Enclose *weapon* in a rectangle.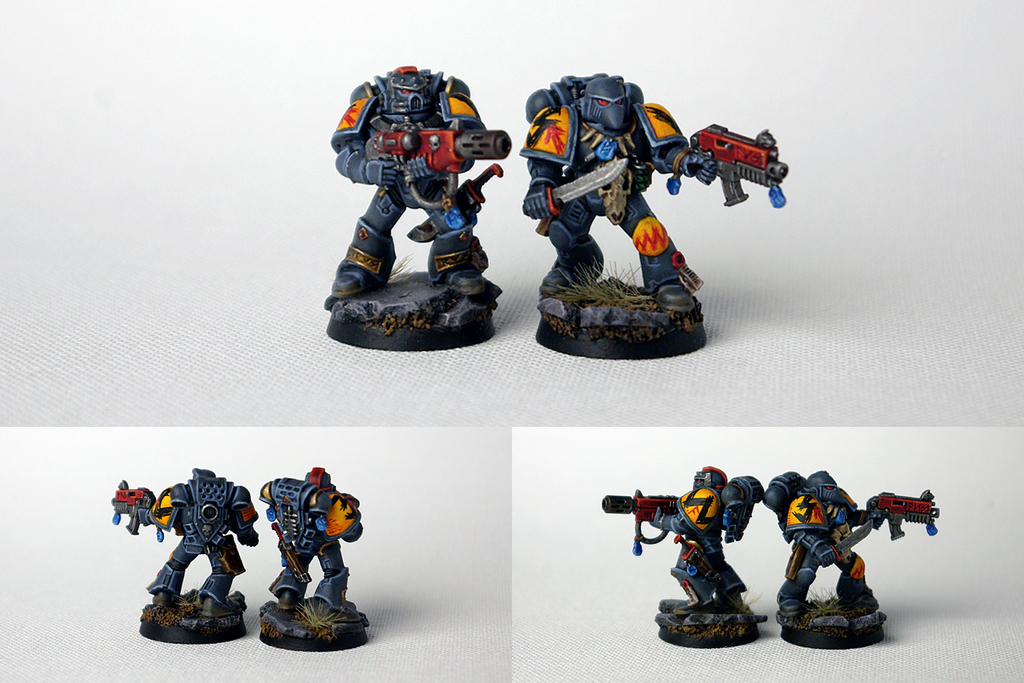
<box>404,161,506,248</box>.
